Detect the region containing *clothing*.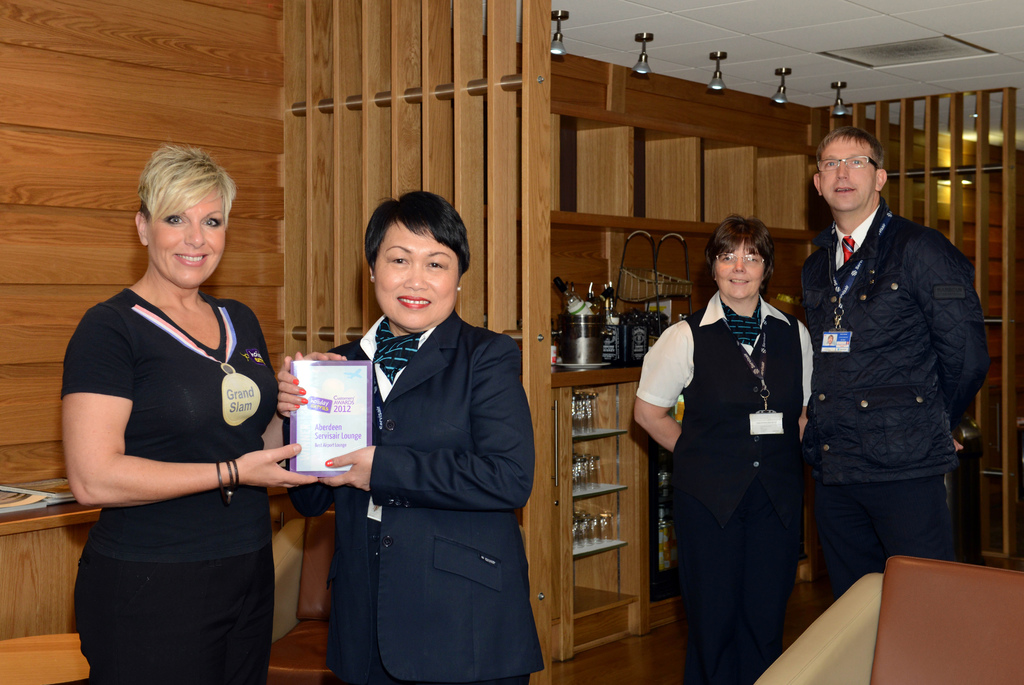
(left=650, top=270, right=831, bottom=677).
